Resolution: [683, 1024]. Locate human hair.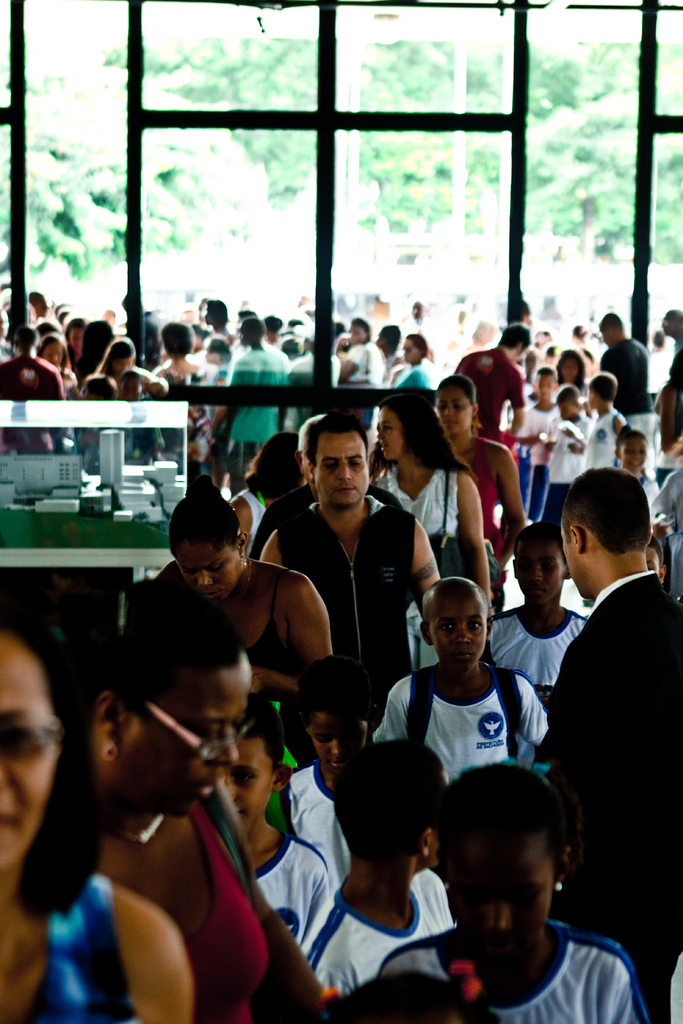
region(38, 332, 71, 374).
